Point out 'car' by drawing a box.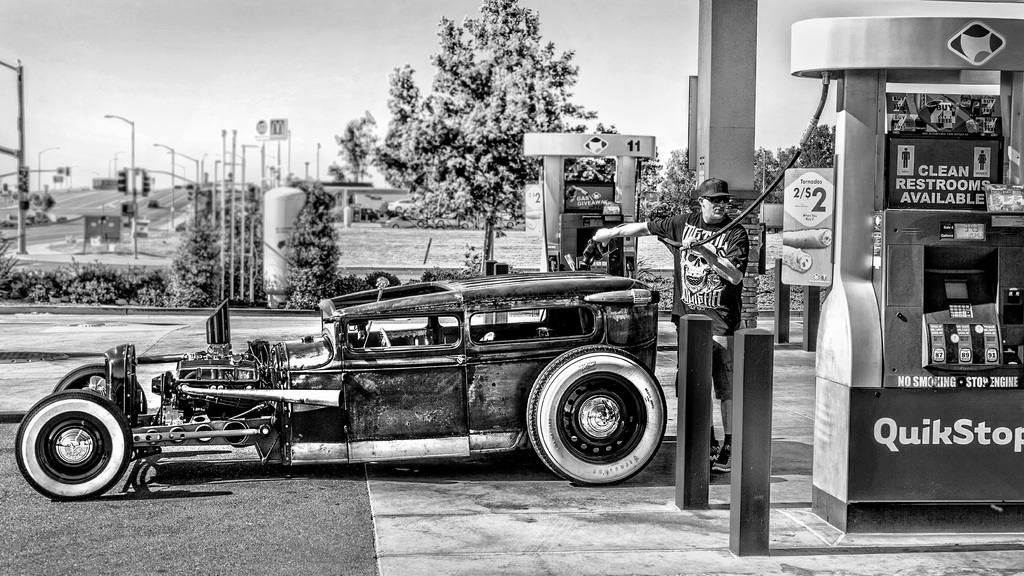
locate(12, 263, 669, 483).
